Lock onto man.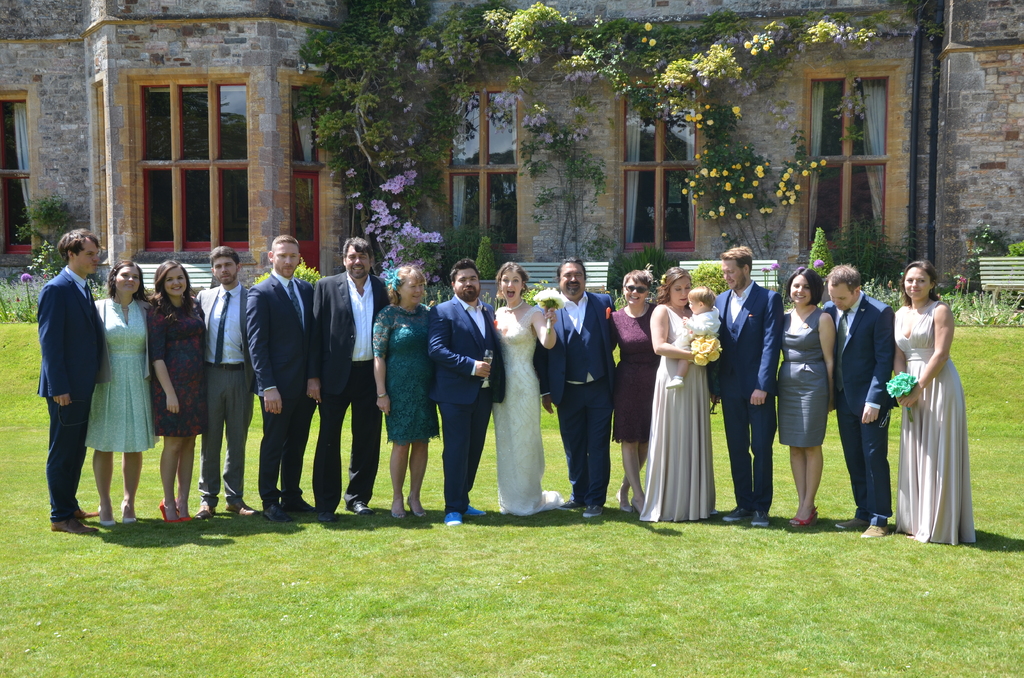
Locked: [711,242,781,533].
